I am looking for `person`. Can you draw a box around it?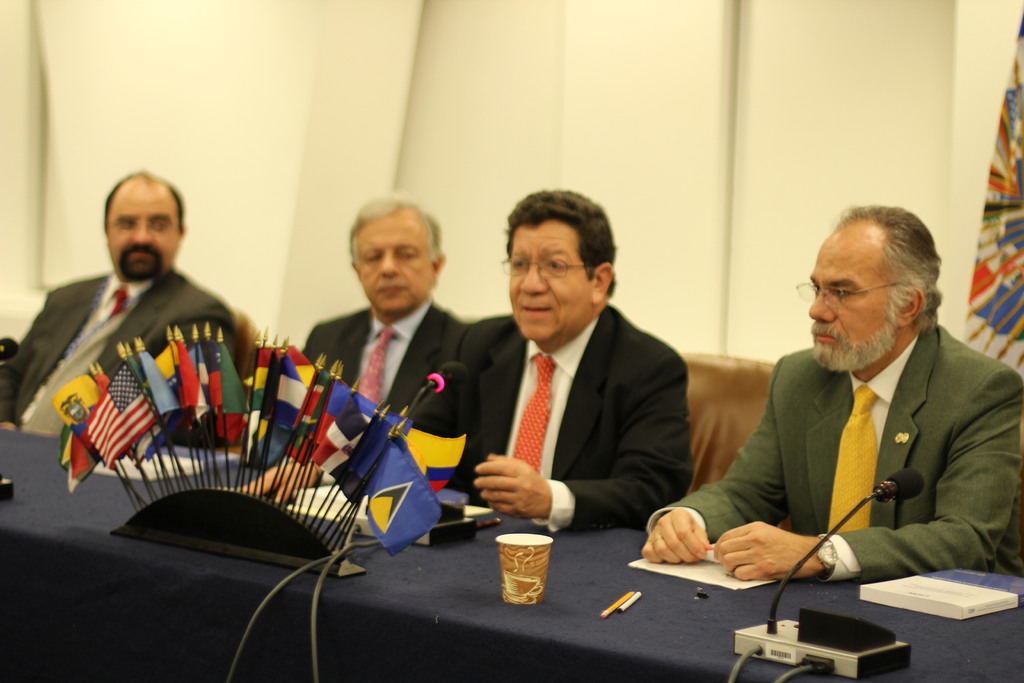
Sure, the bounding box is pyautogui.locateOnScreen(639, 206, 1023, 584).
